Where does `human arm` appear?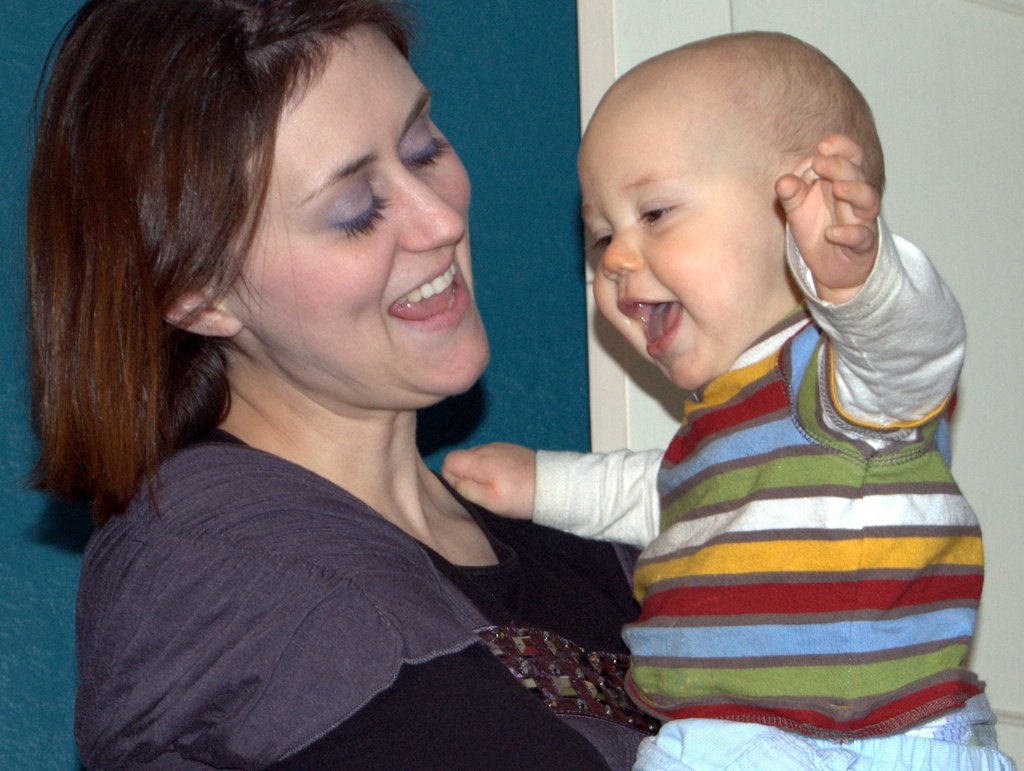
Appears at [436,440,664,553].
